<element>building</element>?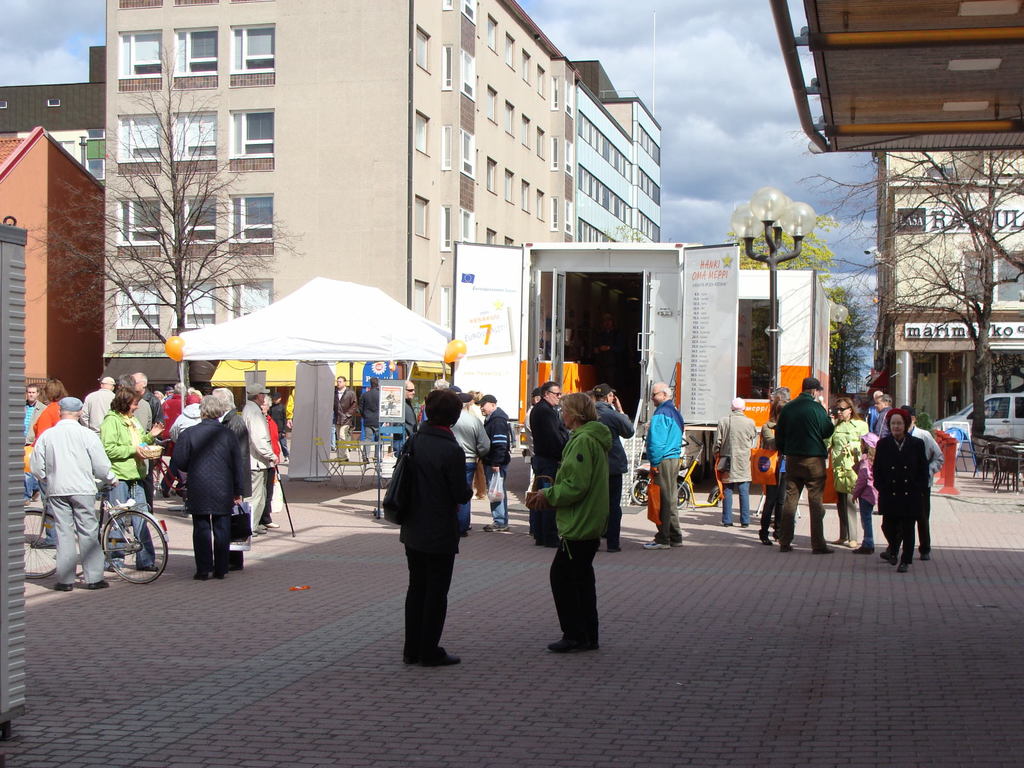
BBox(572, 61, 661, 243)
